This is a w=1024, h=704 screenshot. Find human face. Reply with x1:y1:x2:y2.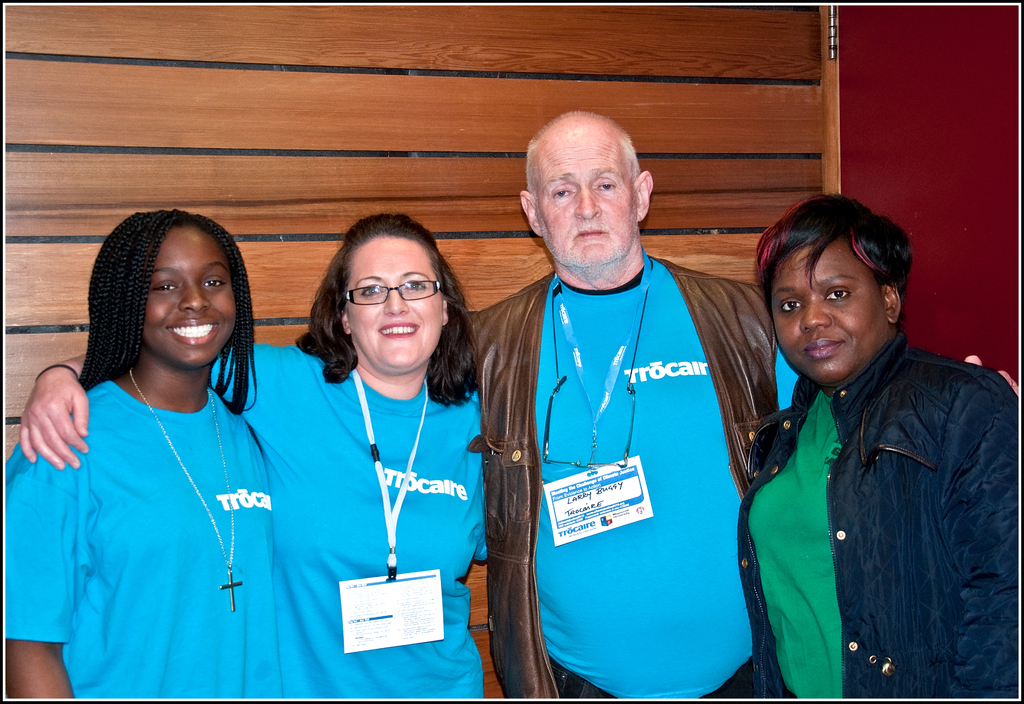
344:239:440:376.
